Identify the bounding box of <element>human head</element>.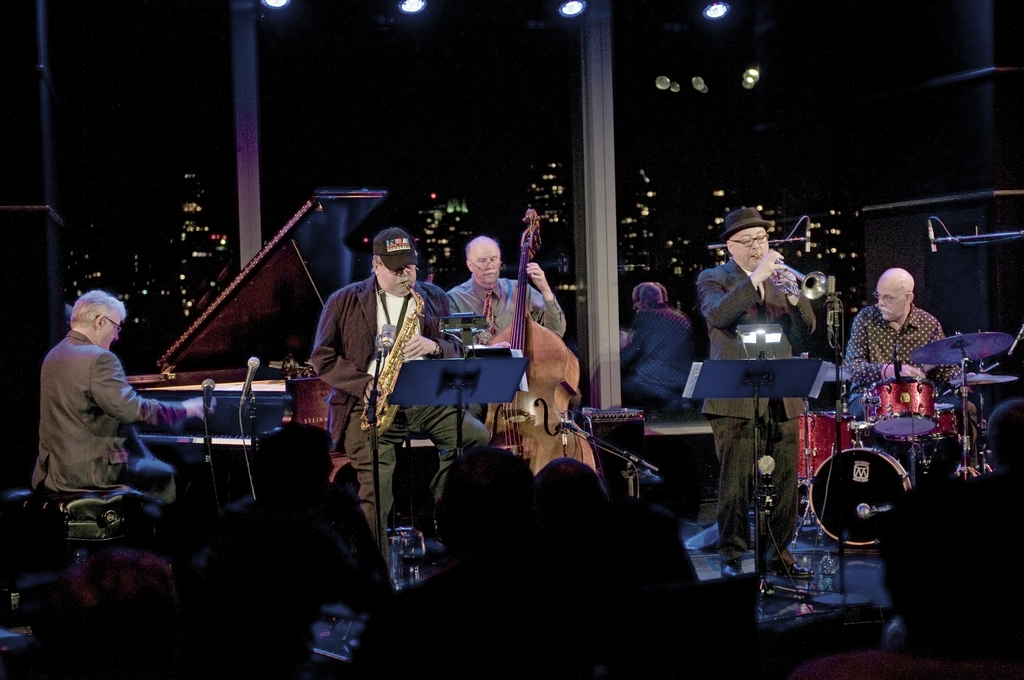
(x1=66, y1=290, x2=133, y2=349).
